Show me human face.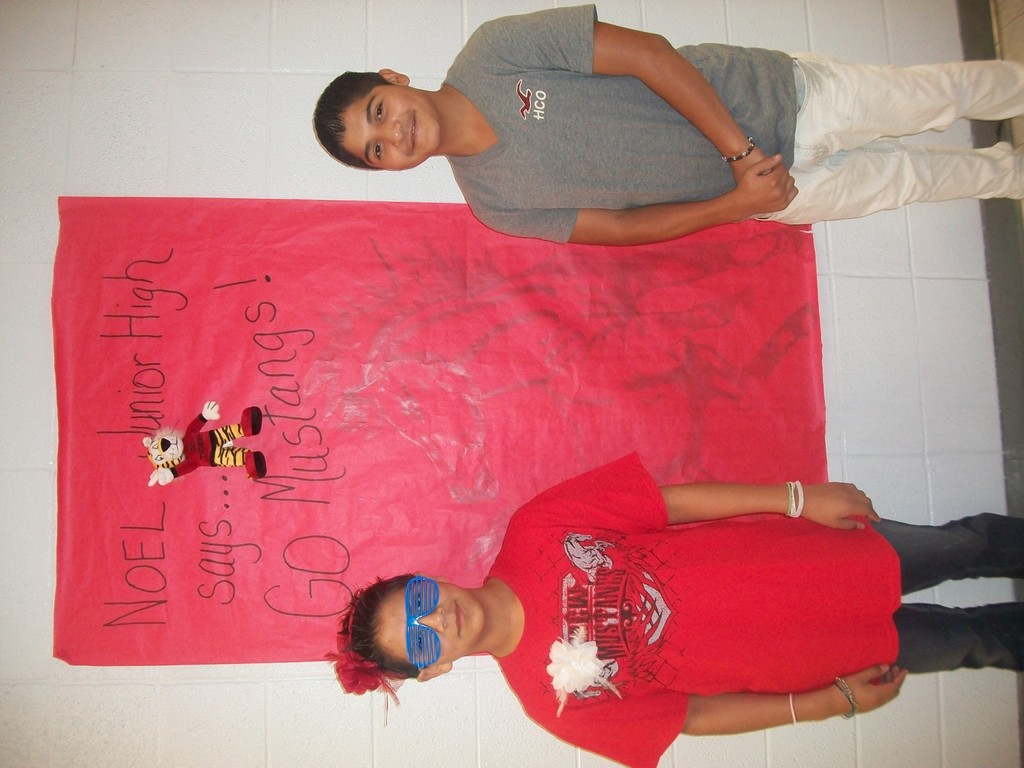
human face is here: [376, 579, 485, 669].
